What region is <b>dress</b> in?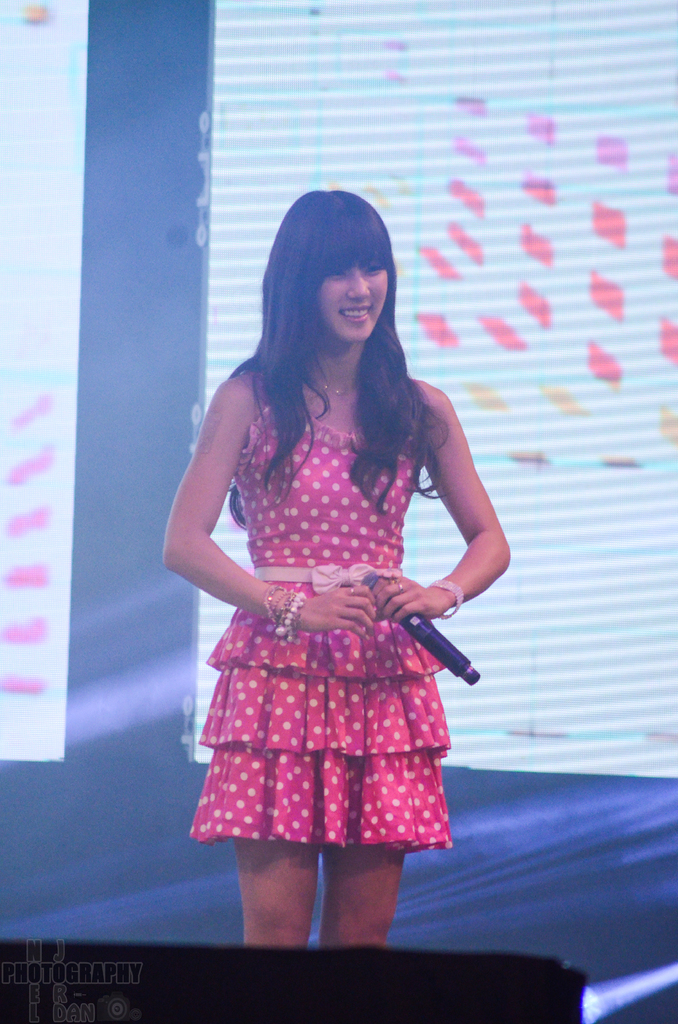
<region>191, 412, 452, 851</region>.
